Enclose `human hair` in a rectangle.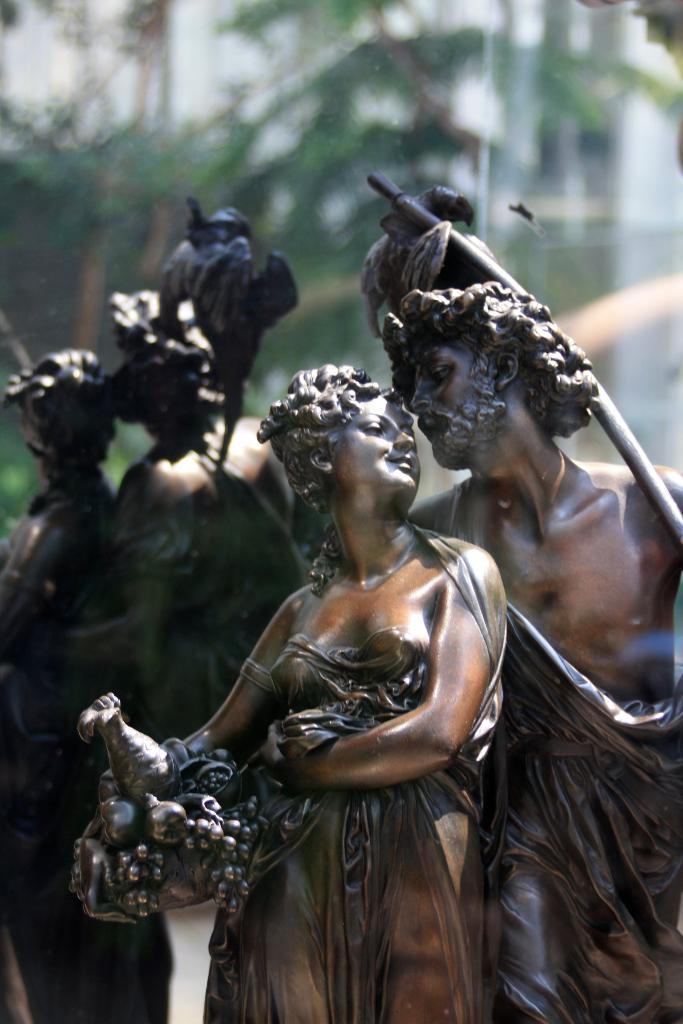
select_region(258, 366, 401, 599).
